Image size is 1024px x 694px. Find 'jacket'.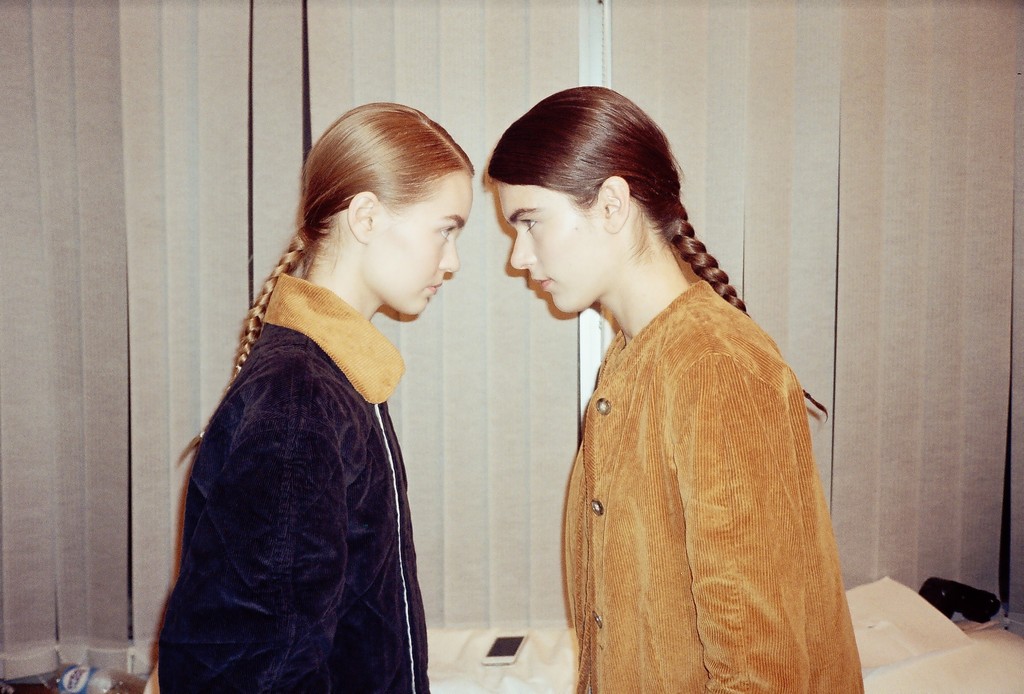
{"x1": 547, "y1": 285, "x2": 882, "y2": 663}.
